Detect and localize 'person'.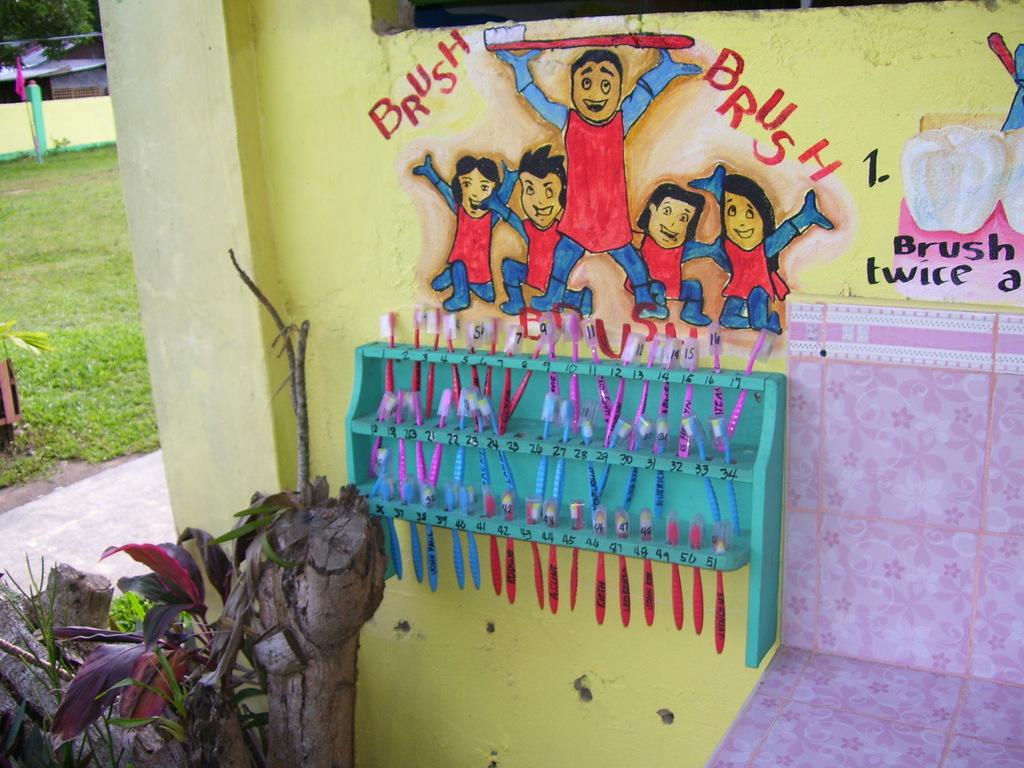
Localized at (479,138,598,316).
